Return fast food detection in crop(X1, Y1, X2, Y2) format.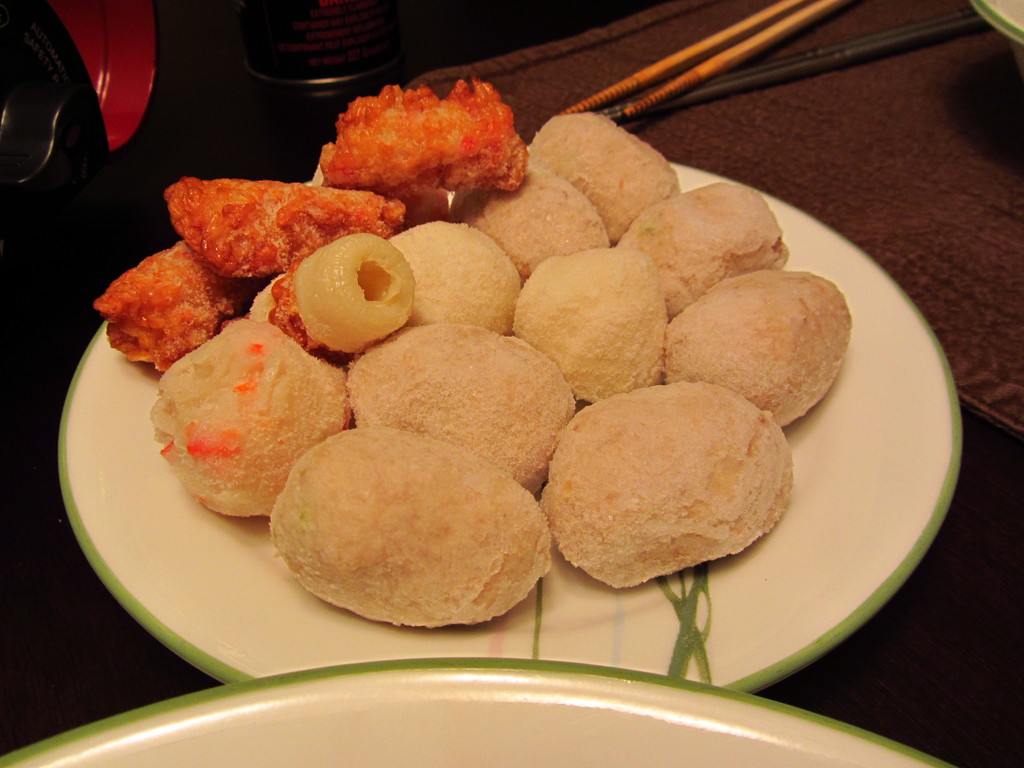
crop(90, 77, 850, 623).
